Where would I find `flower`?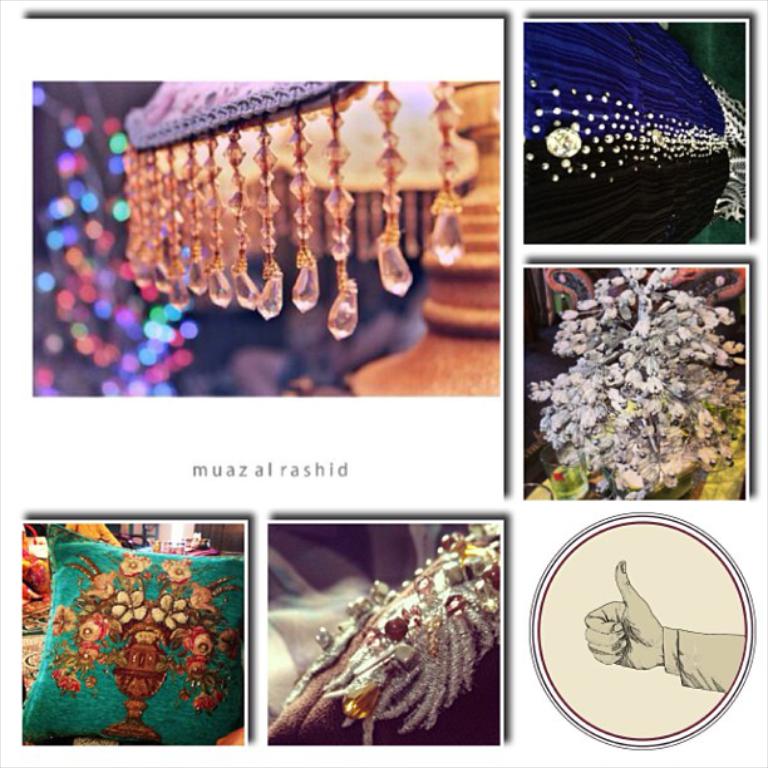
At box=[49, 607, 75, 639].
